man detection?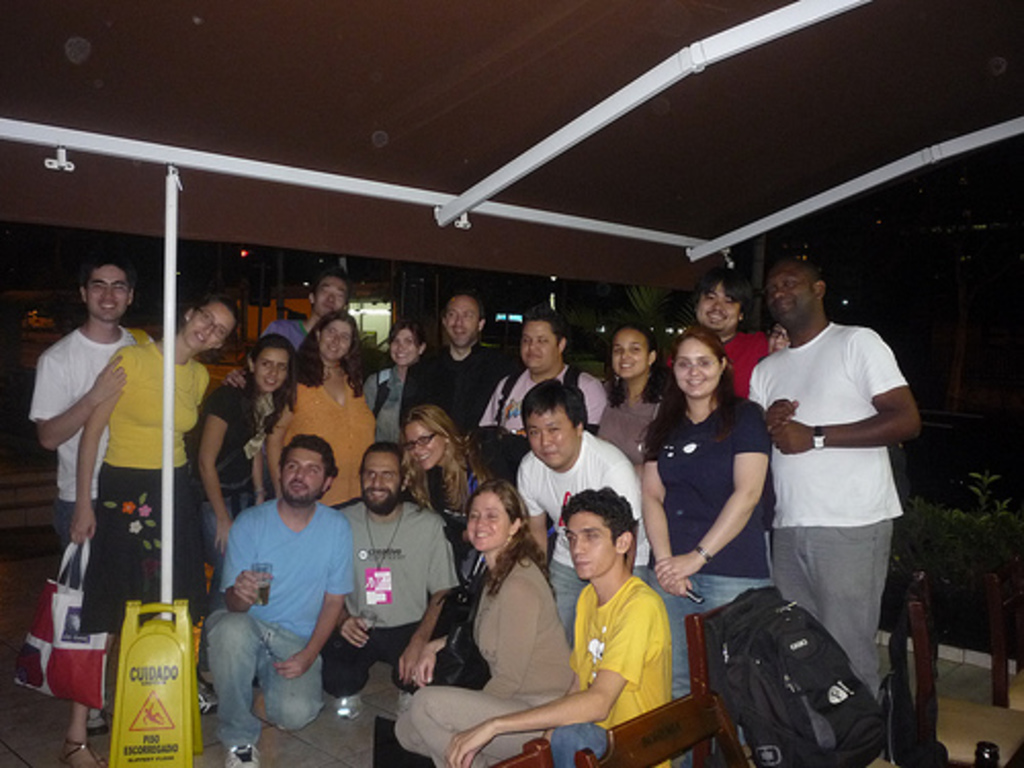
select_region(262, 270, 356, 344)
